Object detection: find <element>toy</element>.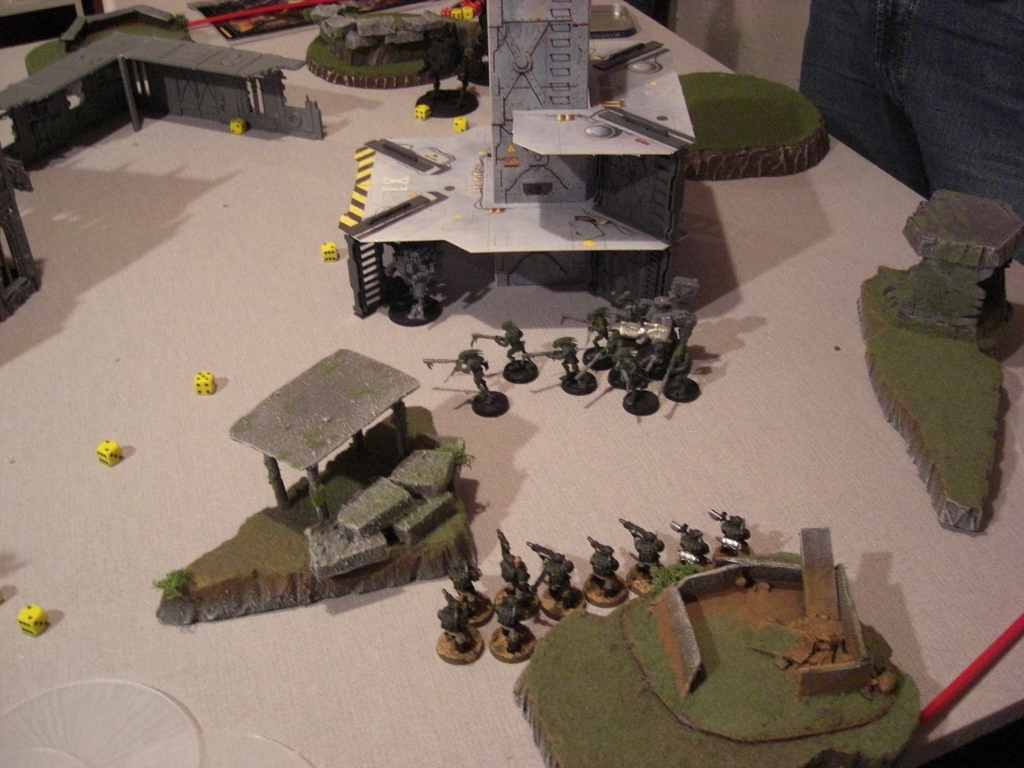
(184, 0, 422, 37).
